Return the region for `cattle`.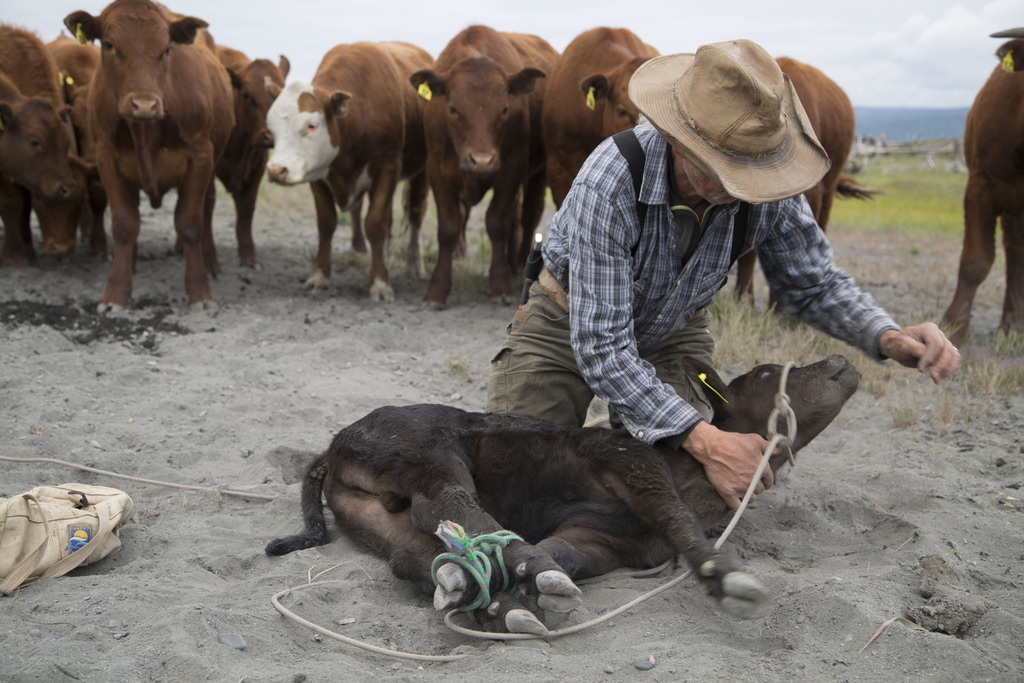
bbox=(540, 26, 665, 208).
